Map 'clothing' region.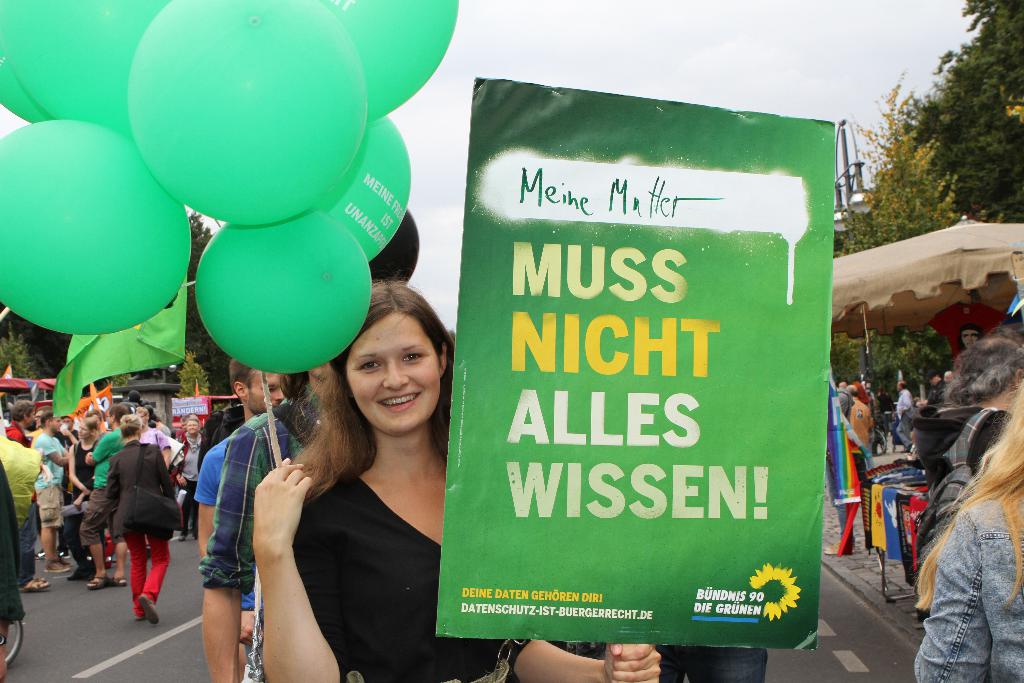
Mapped to bbox(82, 407, 174, 604).
